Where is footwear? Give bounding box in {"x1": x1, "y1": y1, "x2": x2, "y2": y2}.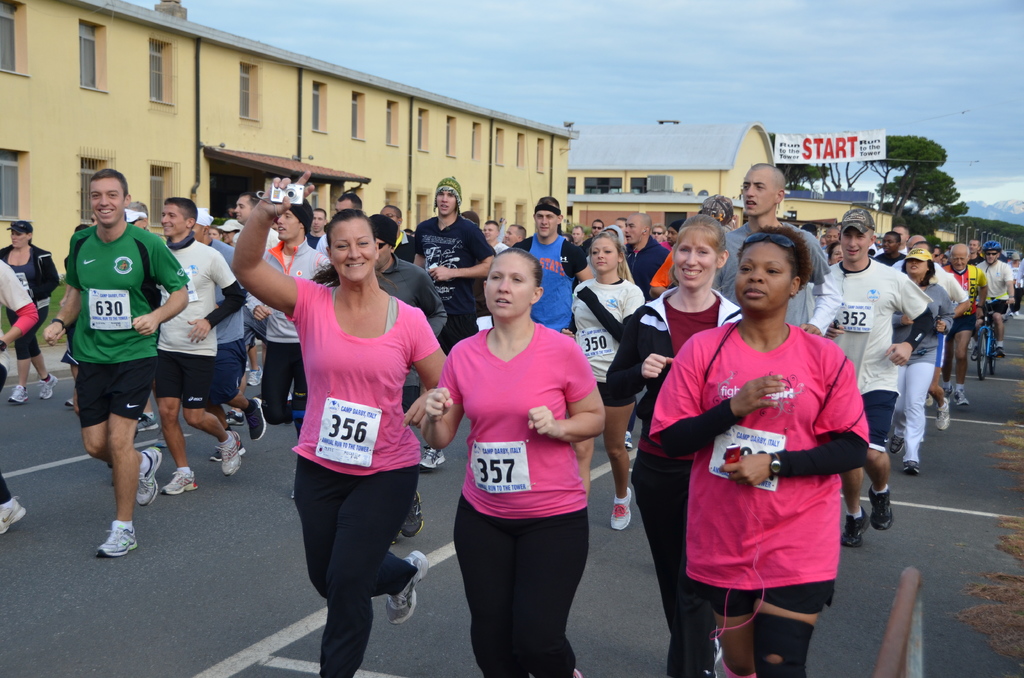
{"x1": 167, "y1": 469, "x2": 202, "y2": 492}.
